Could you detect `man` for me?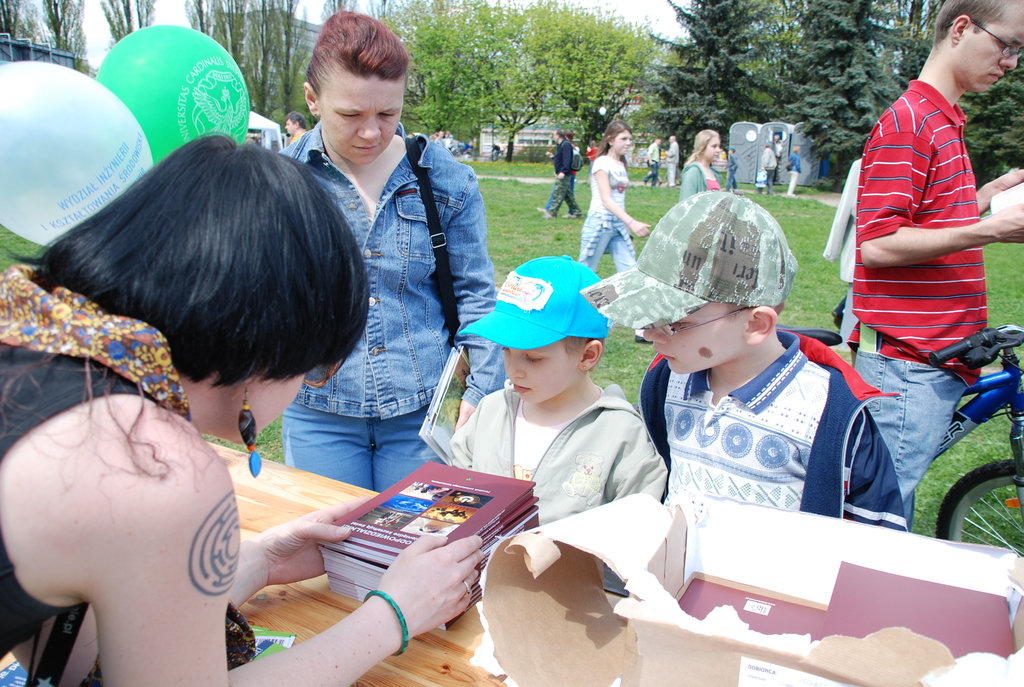
Detection result: x1=440, y1=249, x2=671, y2=525.
